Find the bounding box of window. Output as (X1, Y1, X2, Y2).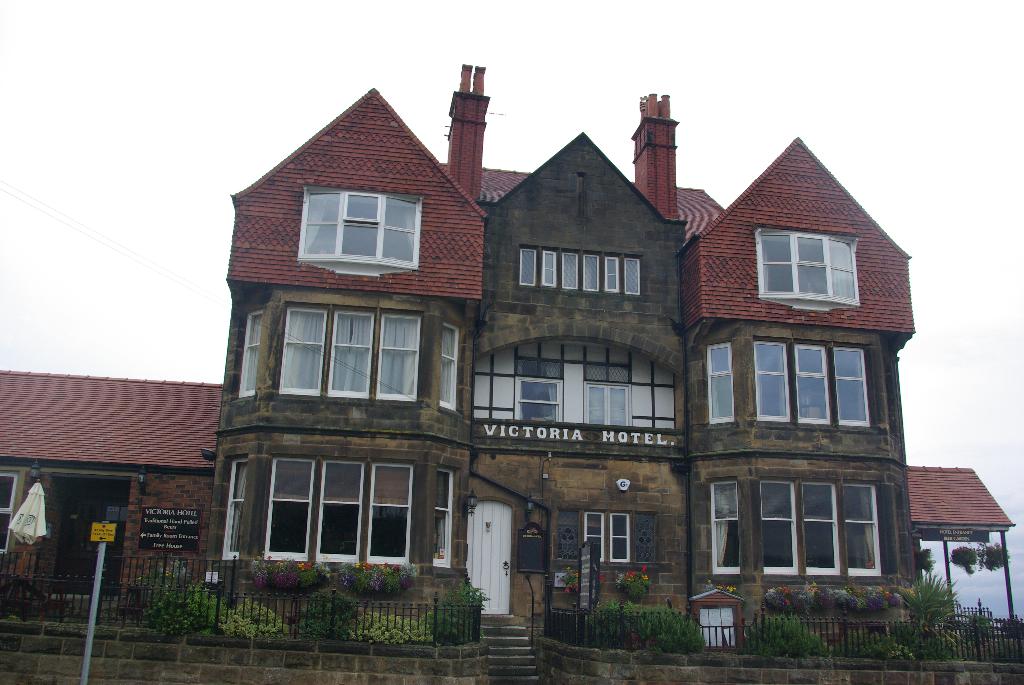
(792, 337, 834, 429).
